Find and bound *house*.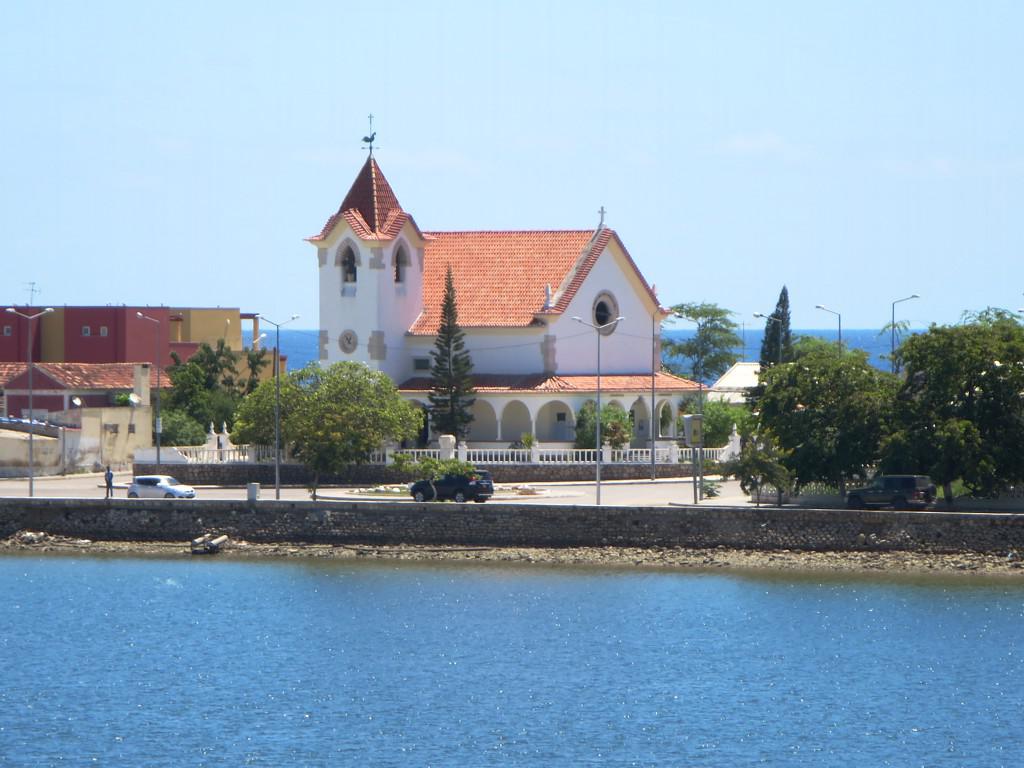
Bound: [x1=0, y1=299, x2=279, y2=407].
